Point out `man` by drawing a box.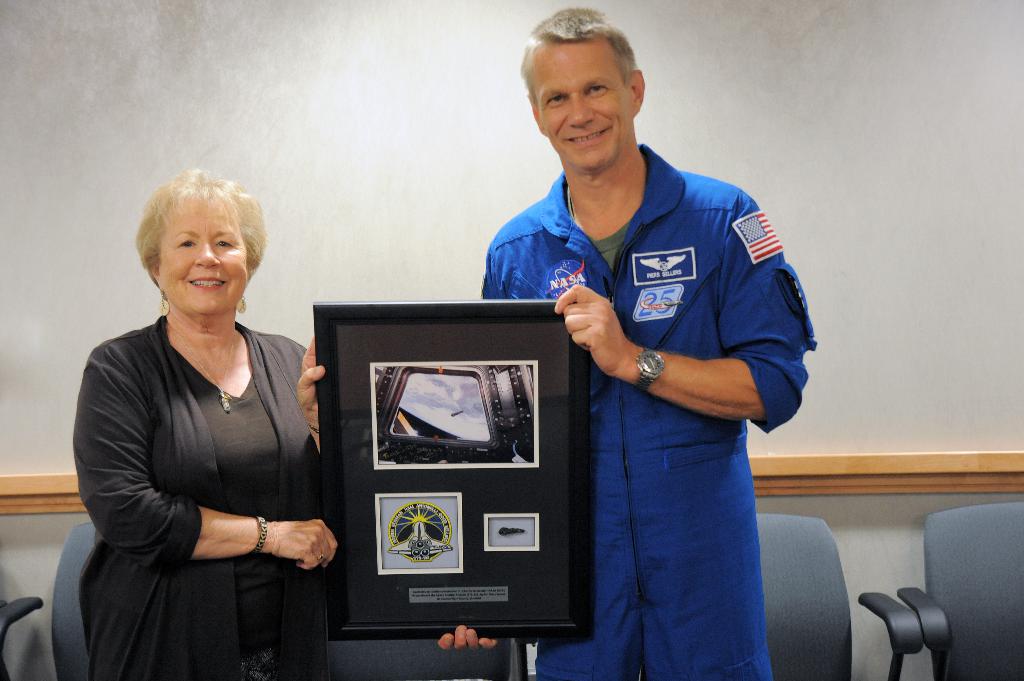
BBox(502, 51, 829, 655).
